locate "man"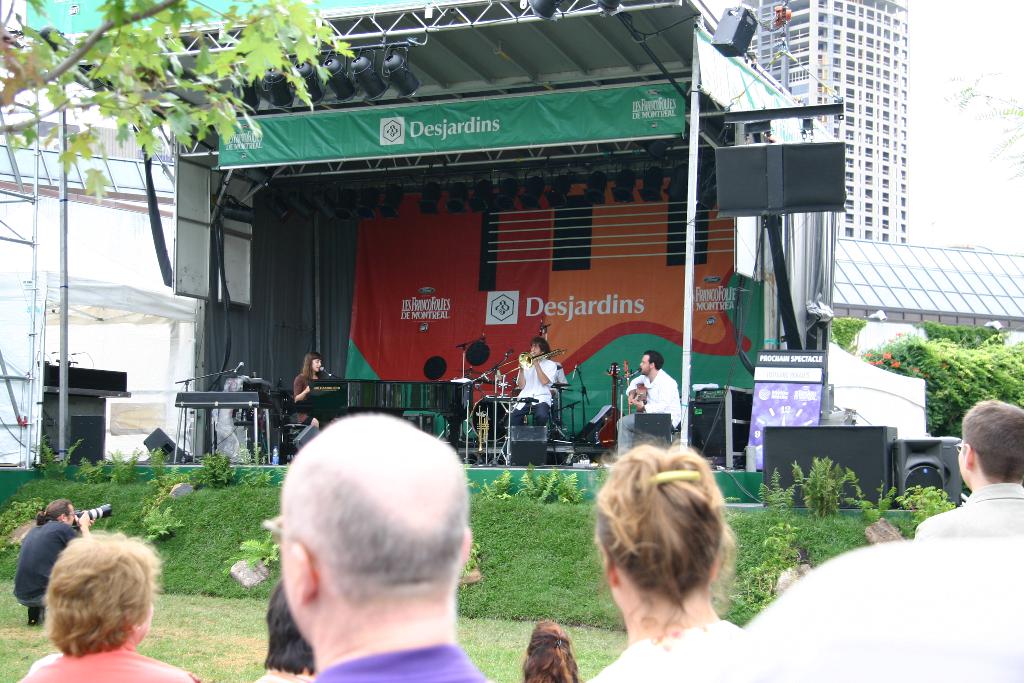
detection(225, 417, 520, 682)
